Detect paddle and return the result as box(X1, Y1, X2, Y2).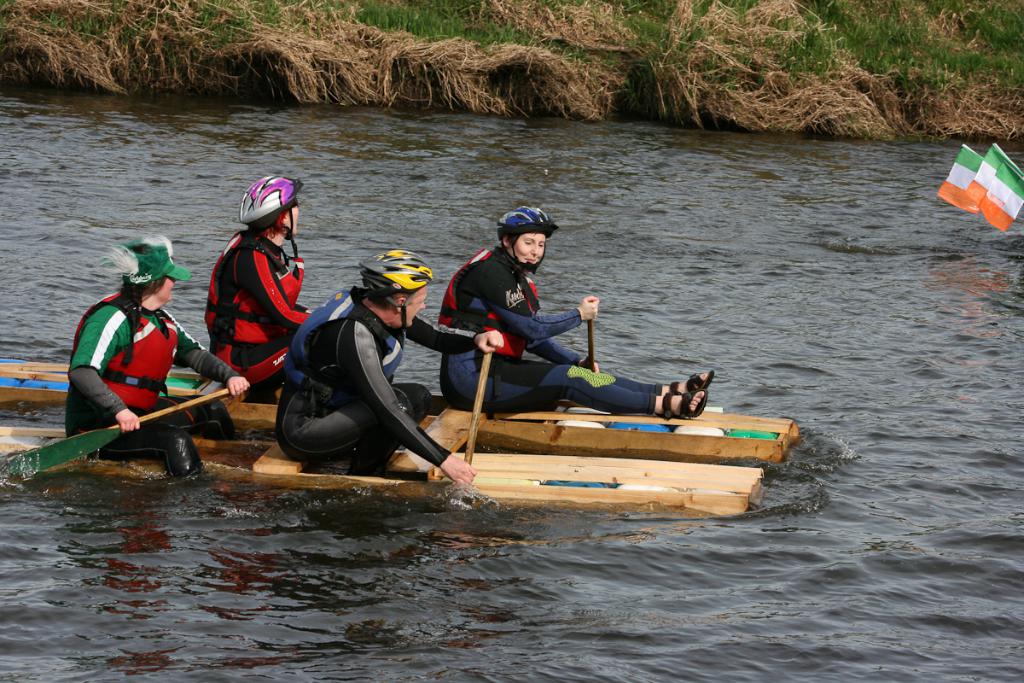
box(451, 352, 490, 511).
